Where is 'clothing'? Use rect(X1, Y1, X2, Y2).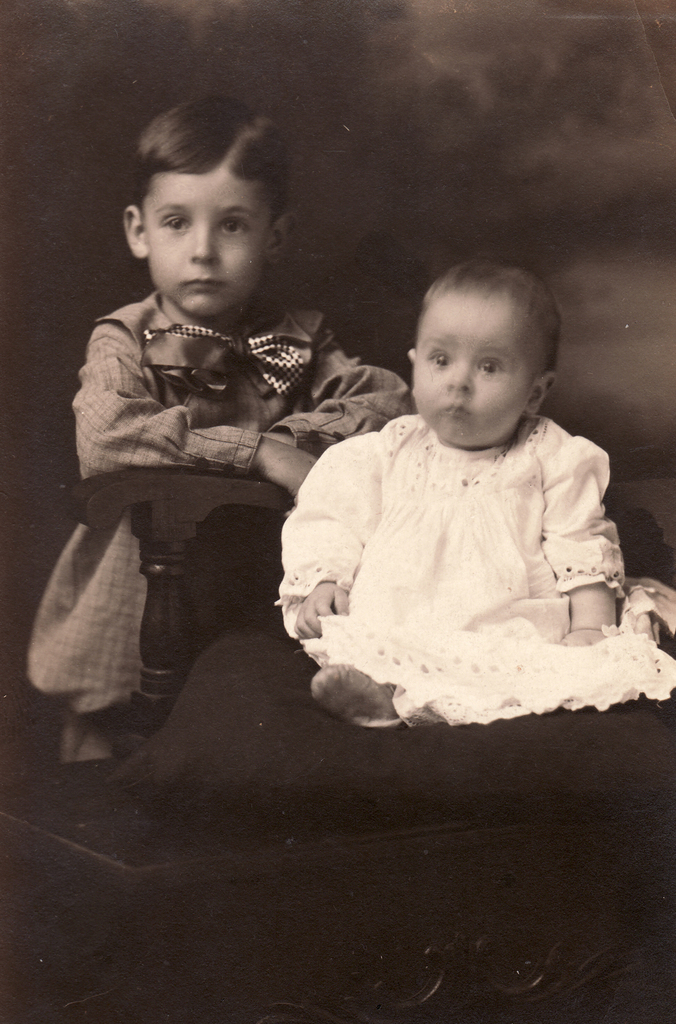
rect(283, 356, 645, 726).
